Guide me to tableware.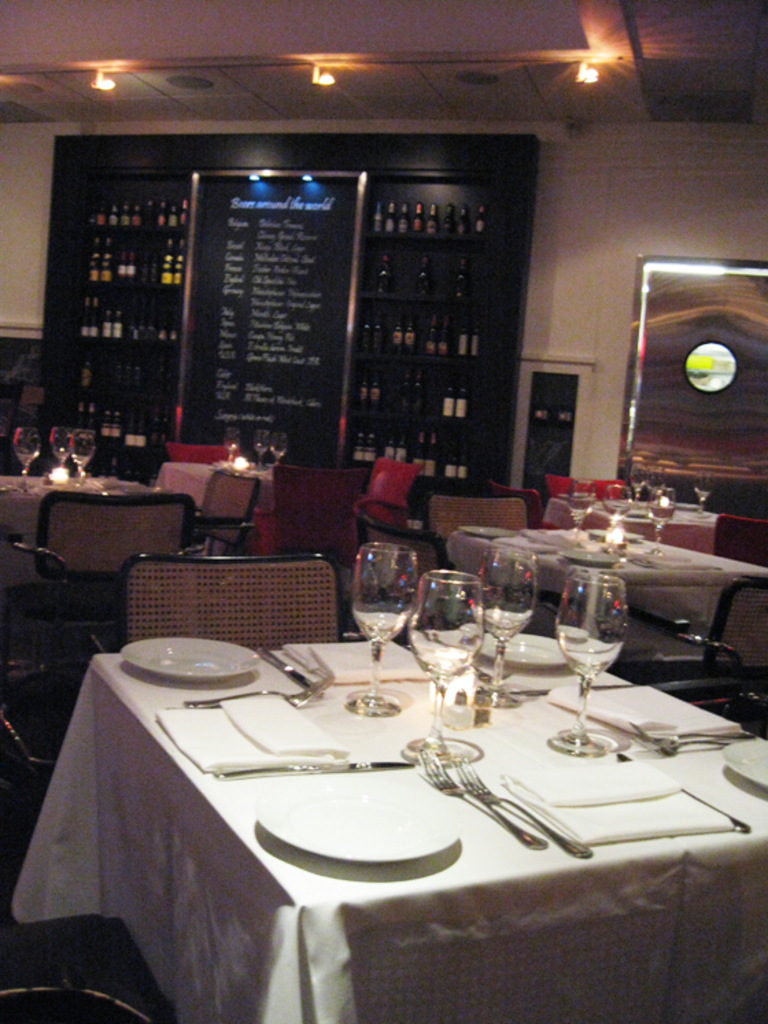
Guidance: <bbox>628, 459, 653, 504</bbox>.
